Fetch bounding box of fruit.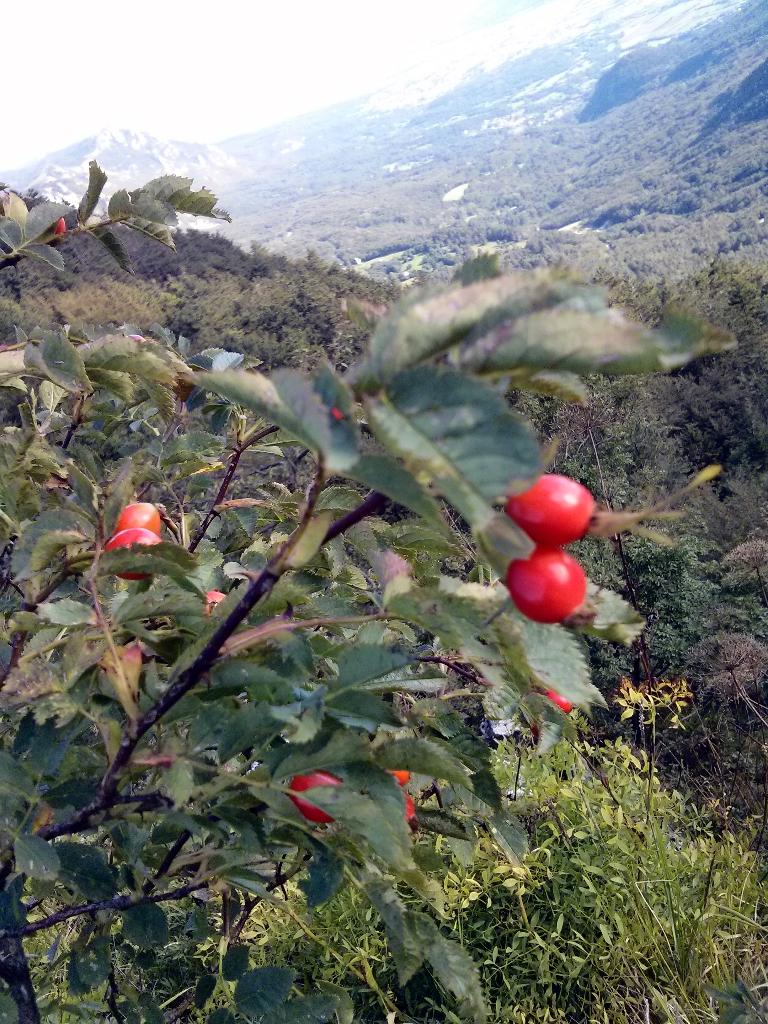
Bbox: [509,476,596,543].
